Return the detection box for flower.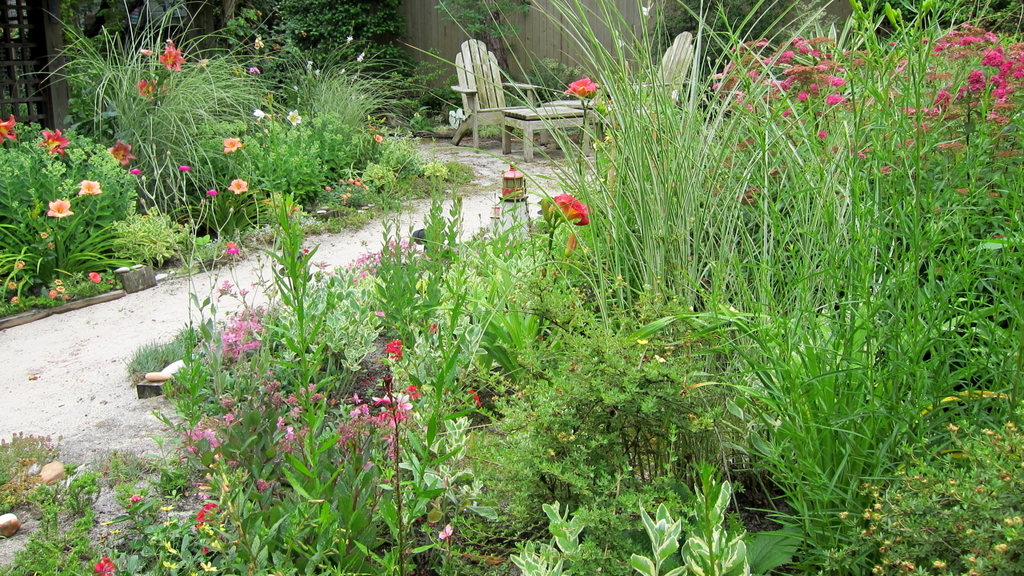
left=560, top=75, right=600, bottom=97.
